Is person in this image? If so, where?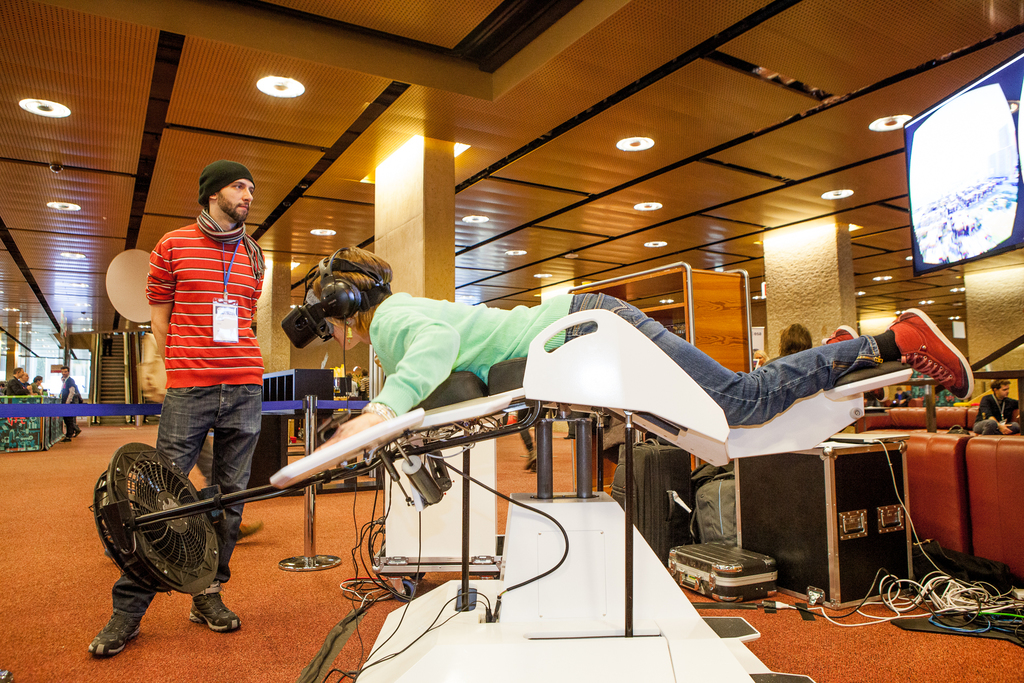
Yes, at region(347, 370, 359, 397).
